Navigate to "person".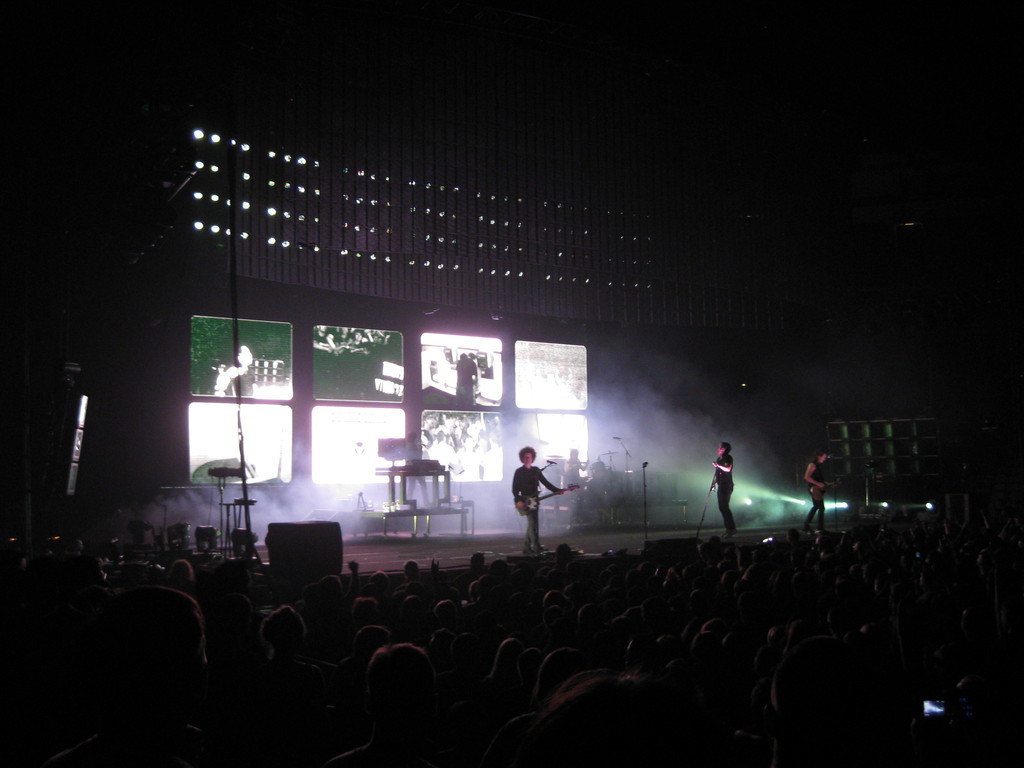
Navigation target: left=503, top=450, right=562, bottom=556.
